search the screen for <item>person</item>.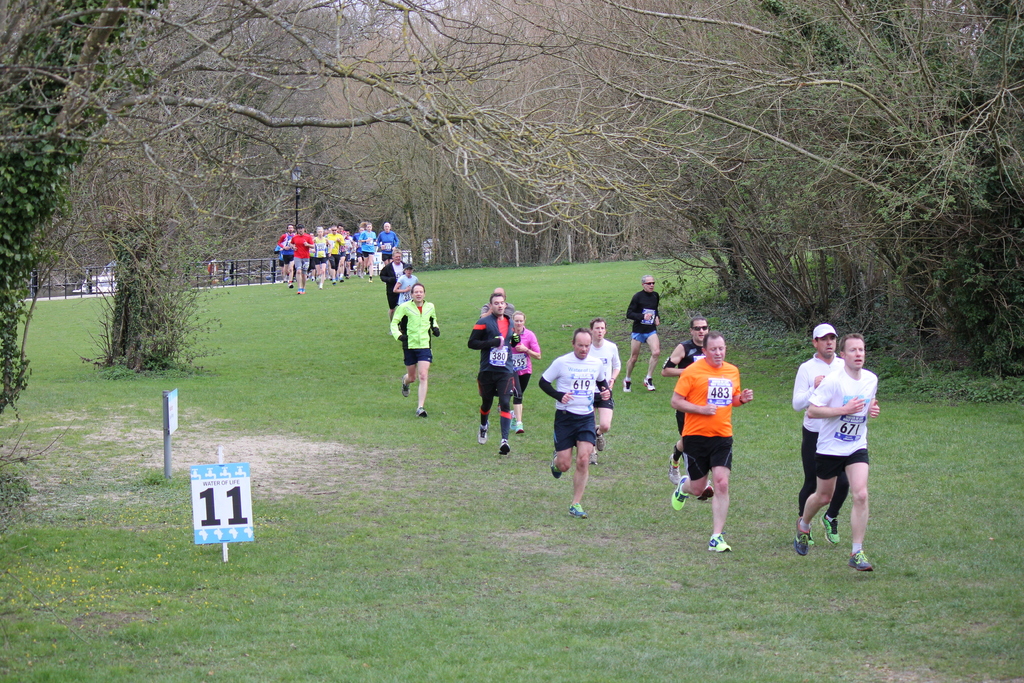
Found at x1=380, y1=256, x2=397, y2=306.
